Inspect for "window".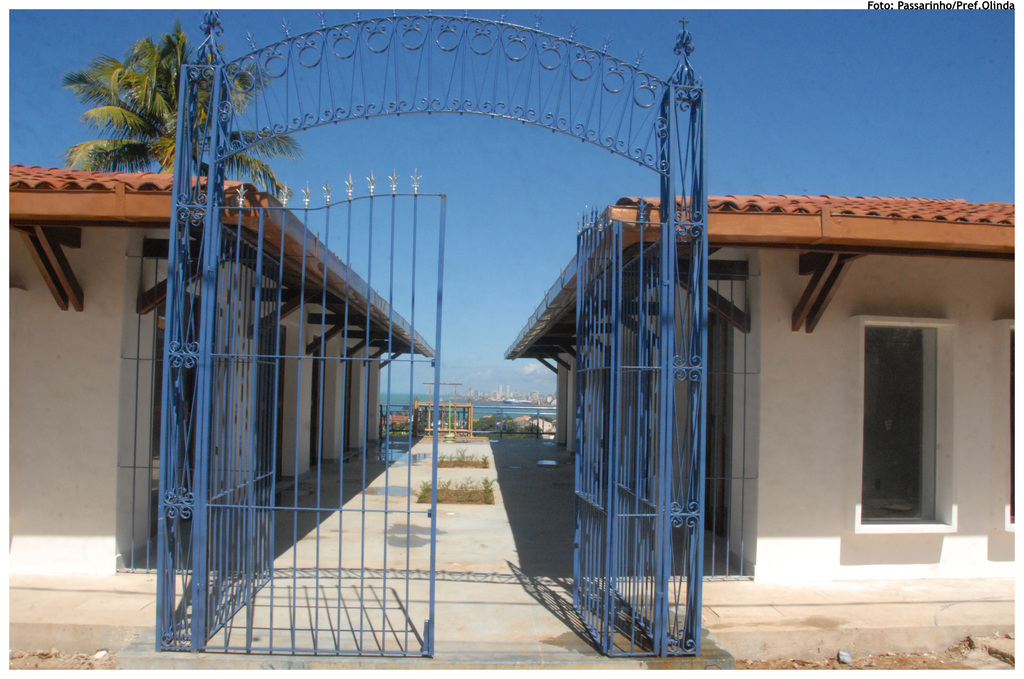
Inspection: [864,276,970,552].
